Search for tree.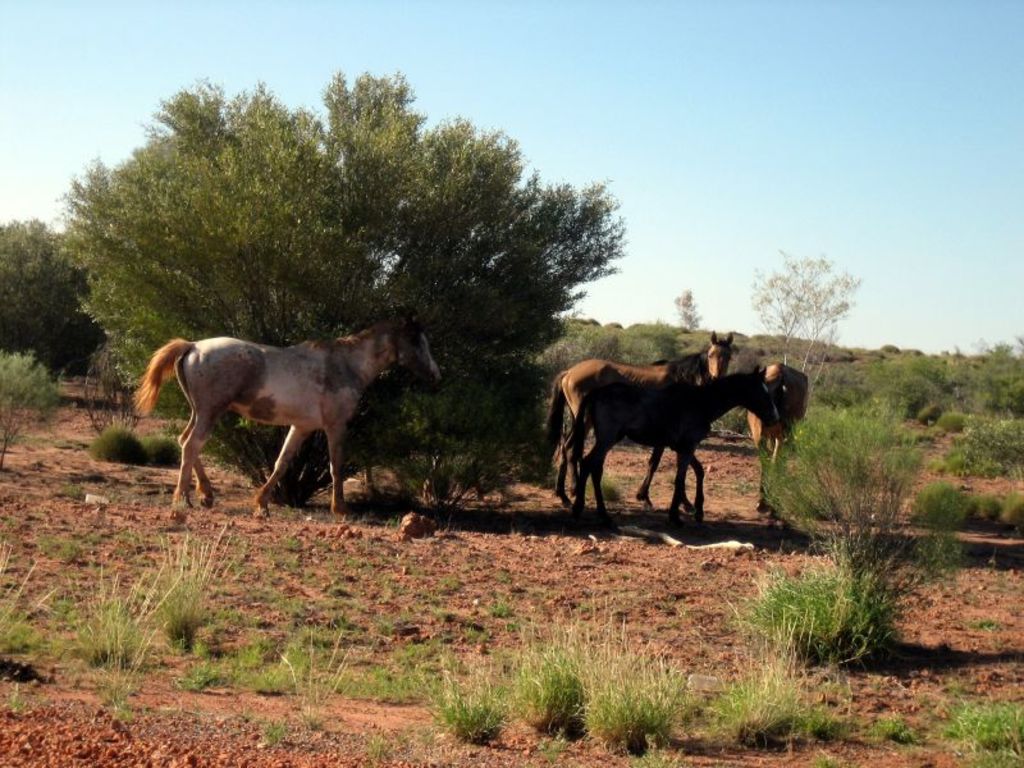
Found at 0, 209, 108, 379.
